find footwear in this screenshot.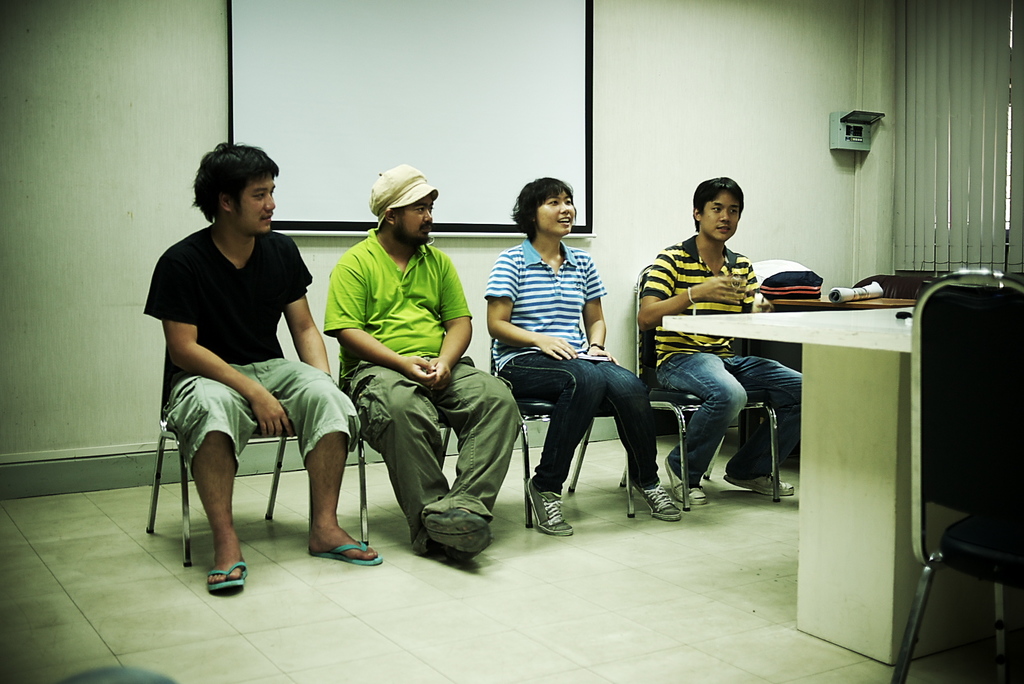
The bounding box for footwear is Rect(630, 470, 686, 524).
